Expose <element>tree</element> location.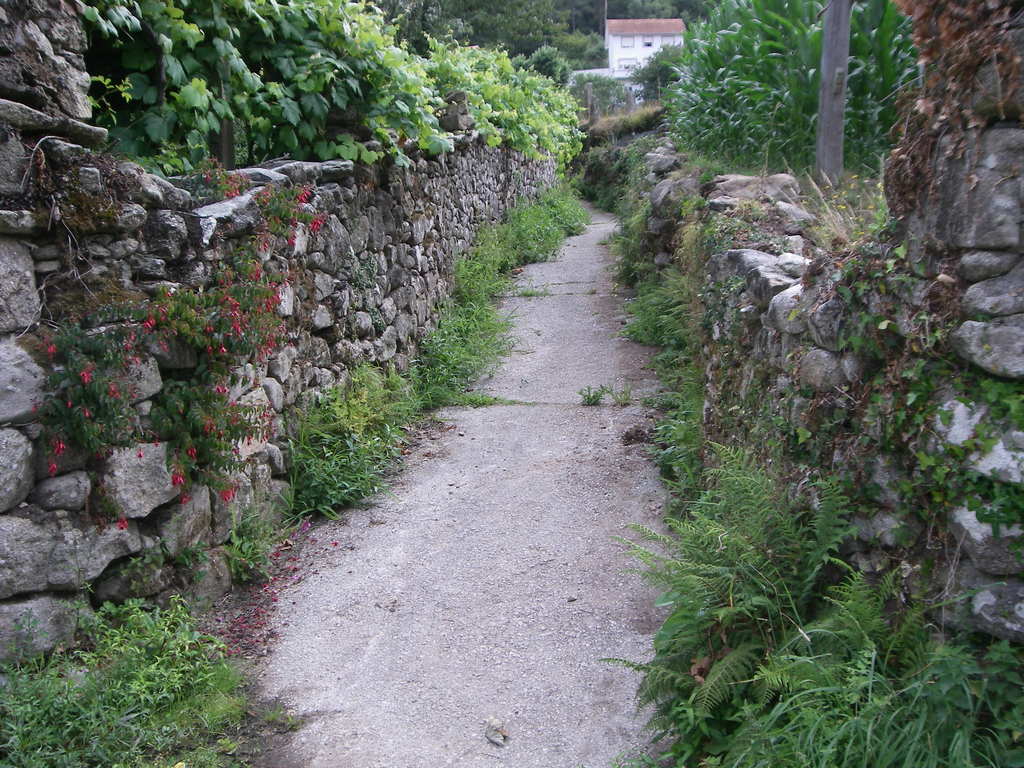
Exposed at [442, 0, 612, 77].
